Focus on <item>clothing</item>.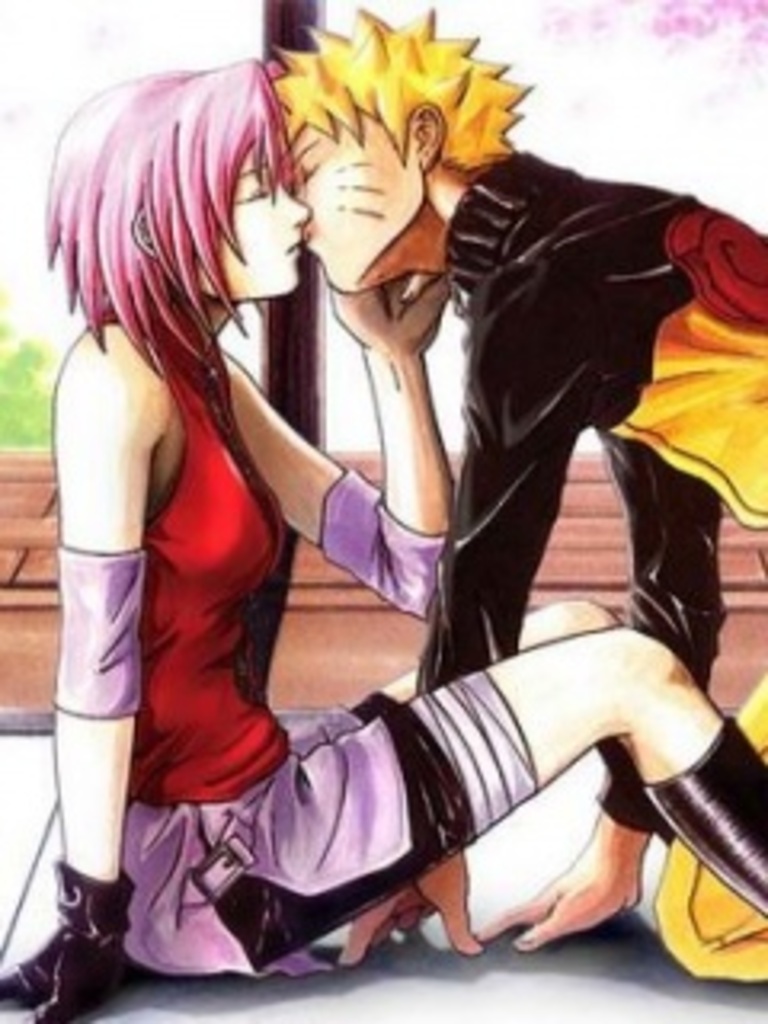
Focused at [x1=109, y1=365, x2=480, y2=982].
